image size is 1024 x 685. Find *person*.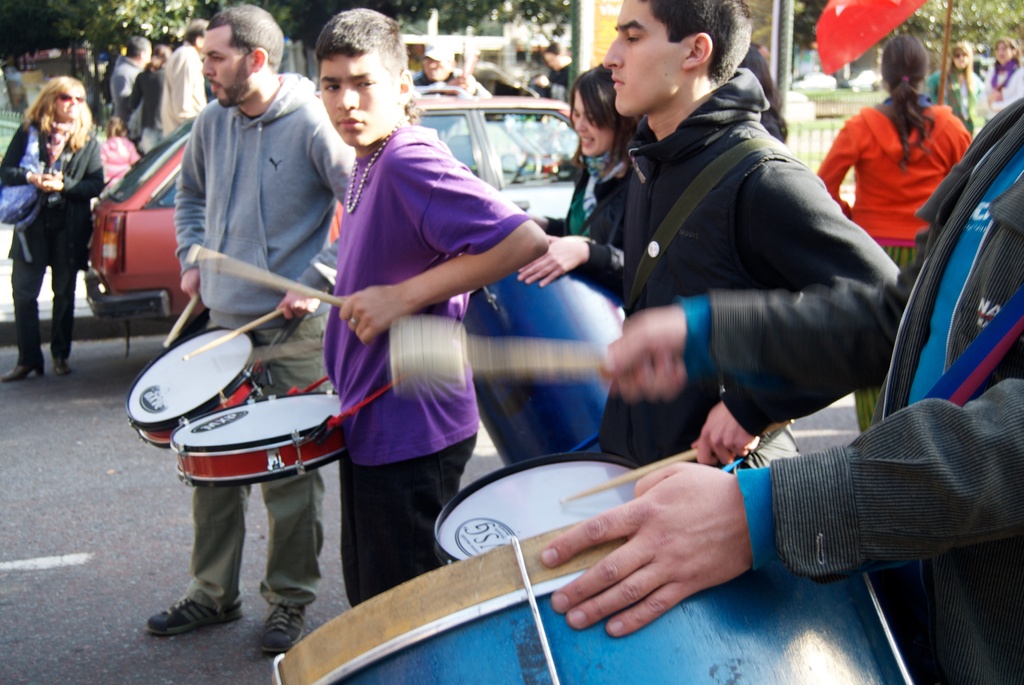
detection(99, 118, 138, 184).
